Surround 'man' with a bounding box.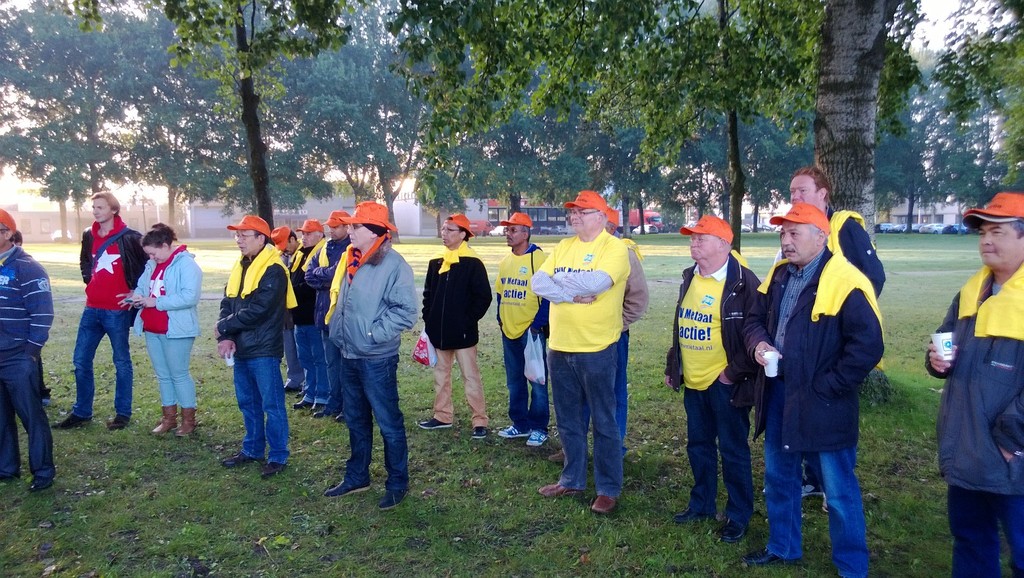
locate(214, 213, 299, 483).
